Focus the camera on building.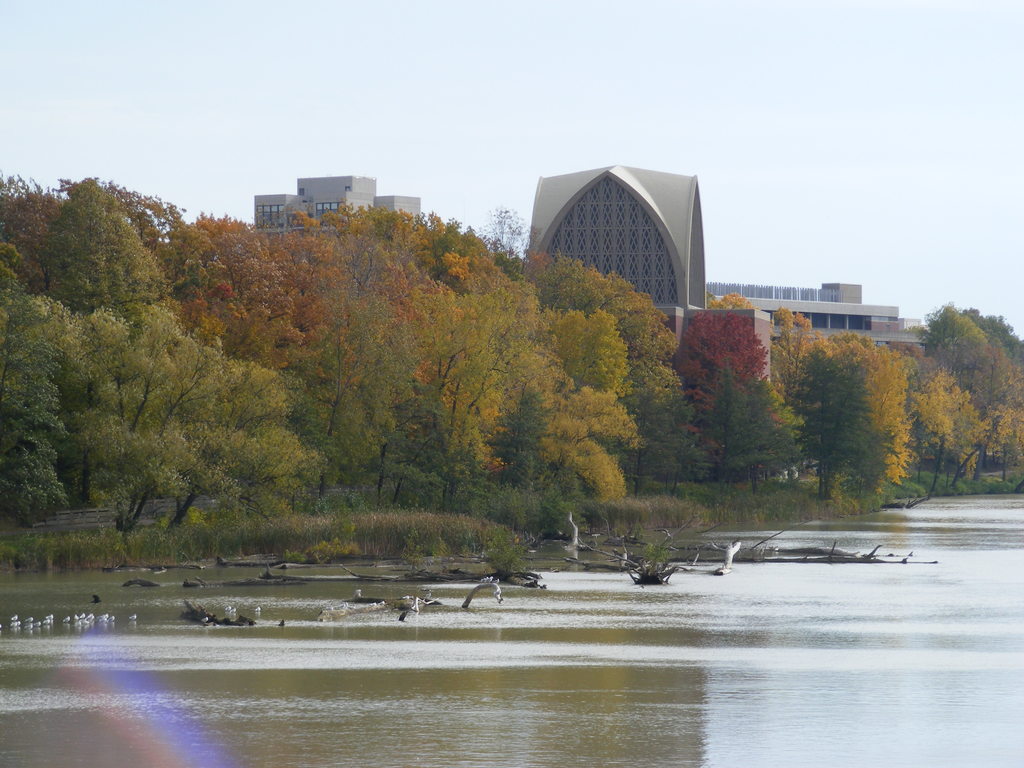
Focus region: pyautogui.locateOnScreen(251, 175, 422, 234).
